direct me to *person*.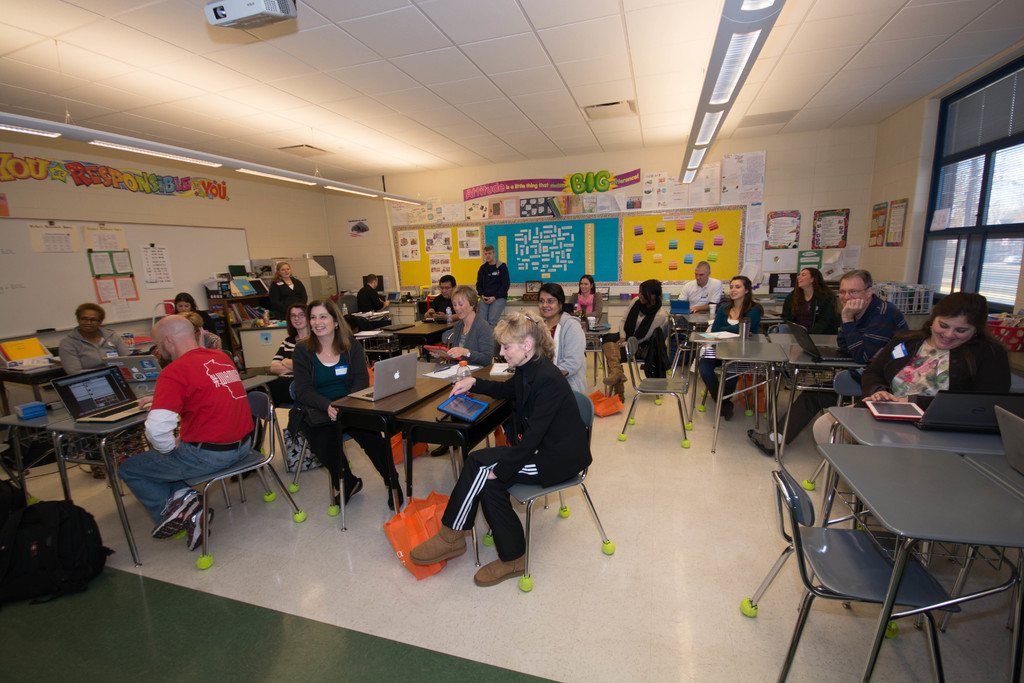
Direction: BBox(780, 259, 837, 341).
